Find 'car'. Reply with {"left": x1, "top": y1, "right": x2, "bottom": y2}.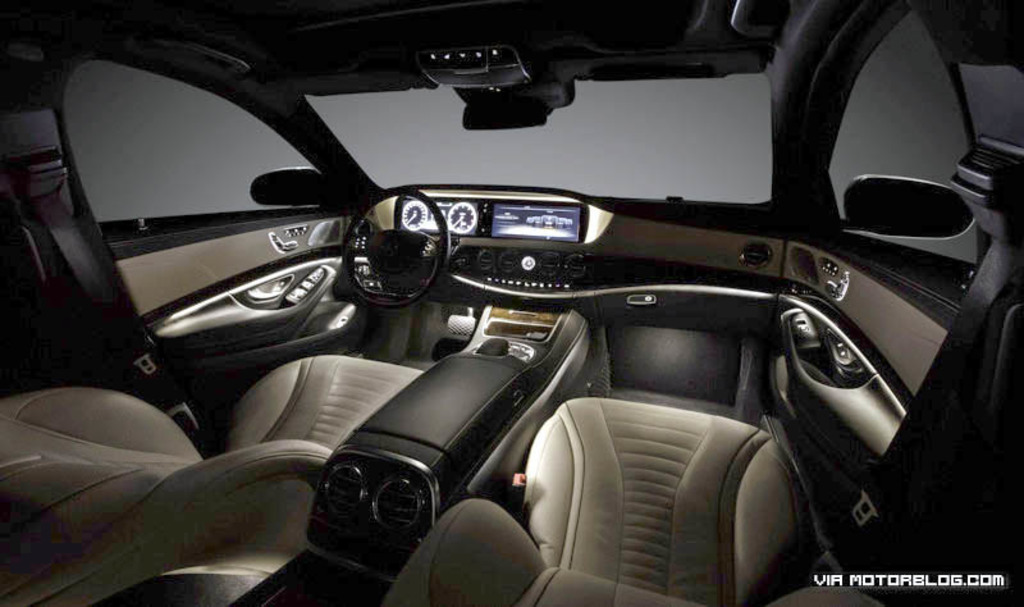
{"left": 0, "top": 0, "right": 1023, "bottom": 606}.
